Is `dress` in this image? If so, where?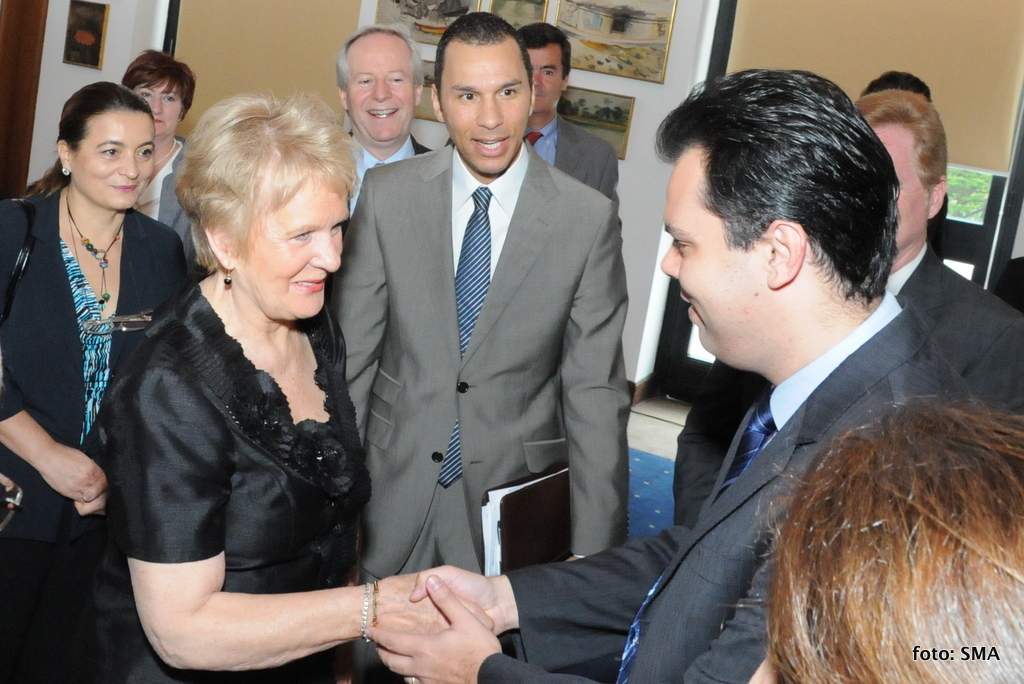
Yes, at l=115, t=191, r=381, b=659.
